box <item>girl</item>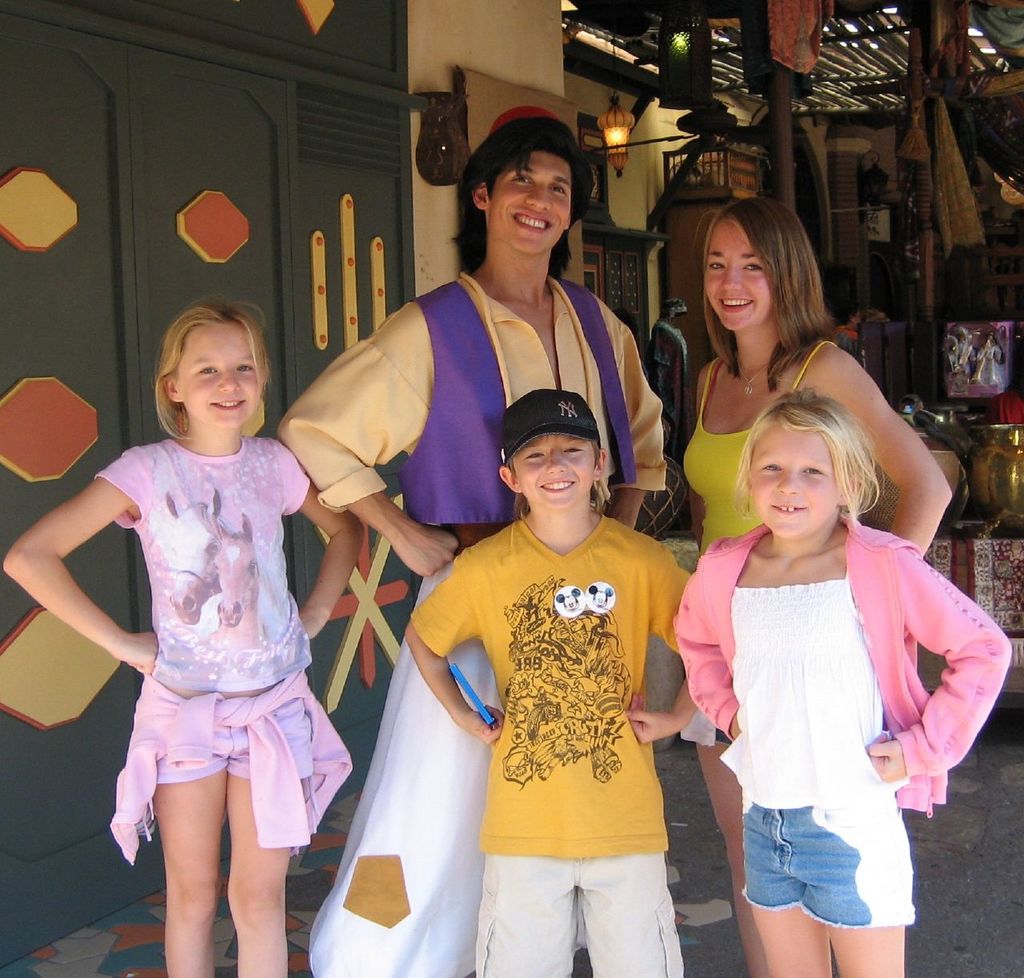
{"left": 674, "top": 391, "right": 1010, "bottom": 977}
